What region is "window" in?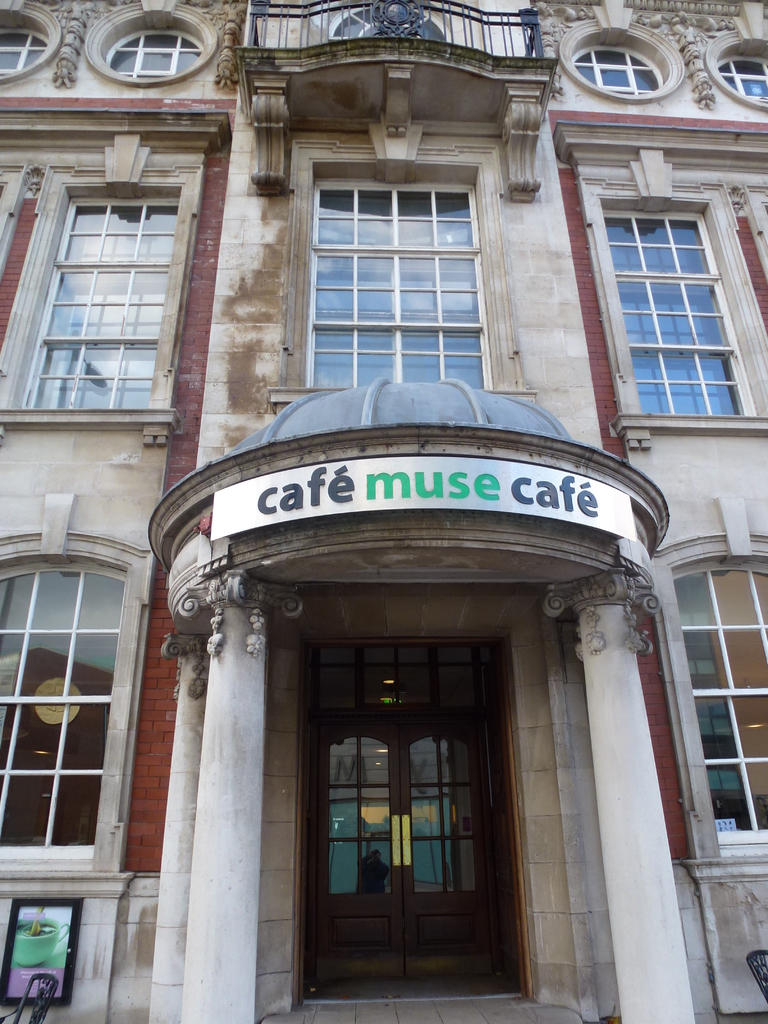
<box>716,57,767,104</box>.
